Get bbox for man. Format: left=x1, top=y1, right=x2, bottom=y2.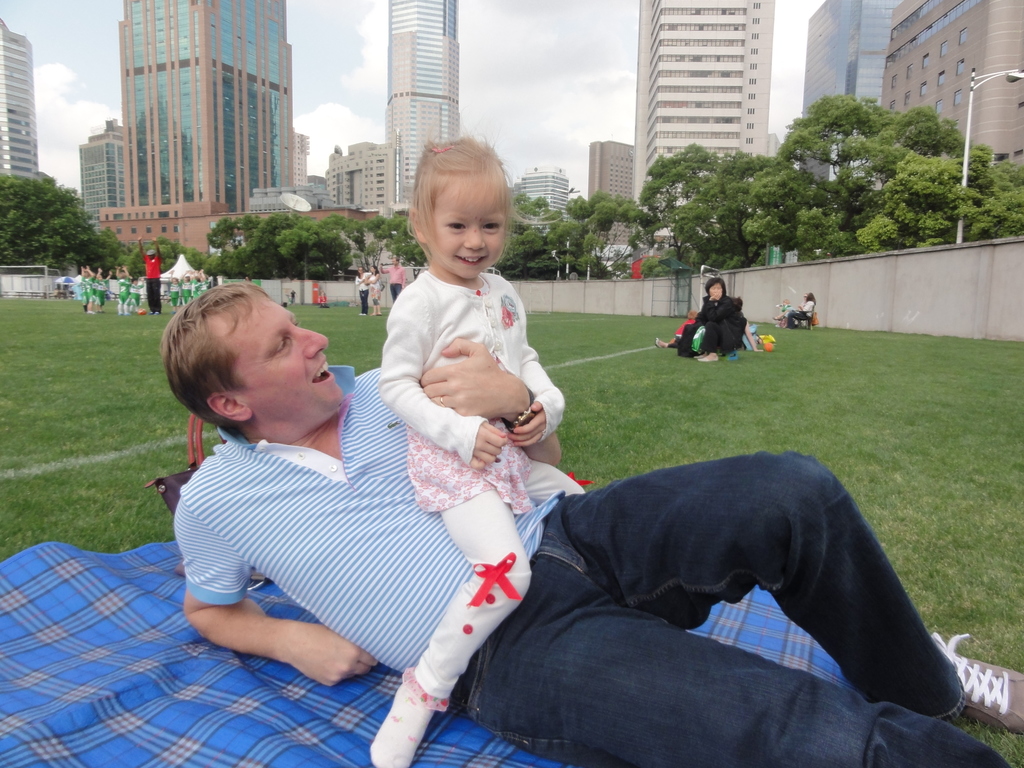
left=381, top=256, right=406, bottom=300.
